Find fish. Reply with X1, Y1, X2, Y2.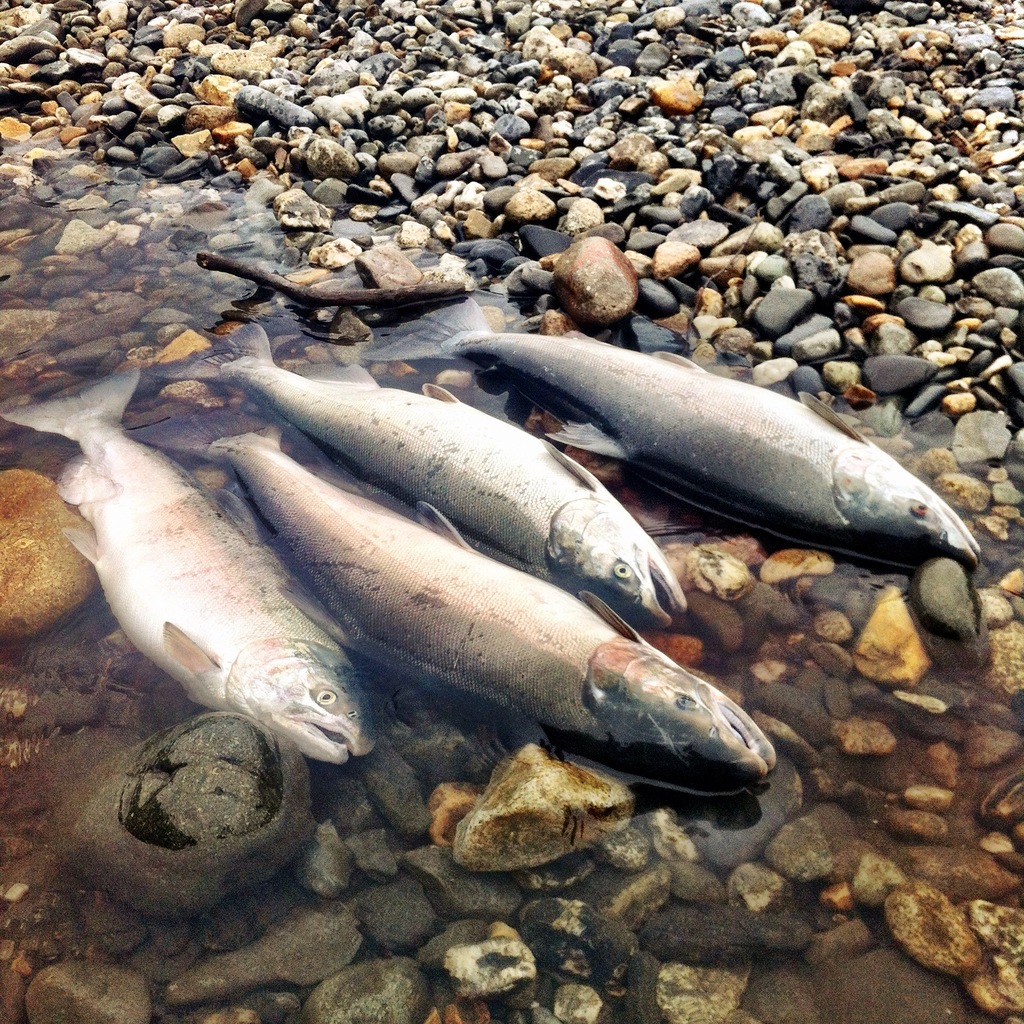
137, 399, 779, 798.
